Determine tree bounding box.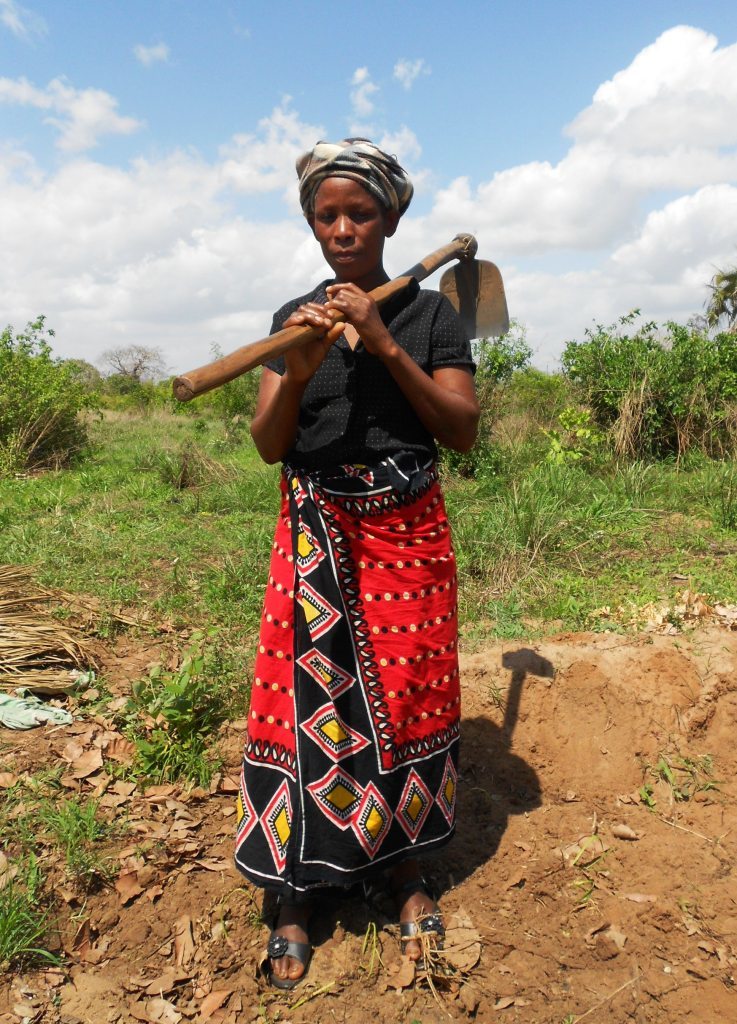
Determined: bbox(99, 340, 170, 409).
